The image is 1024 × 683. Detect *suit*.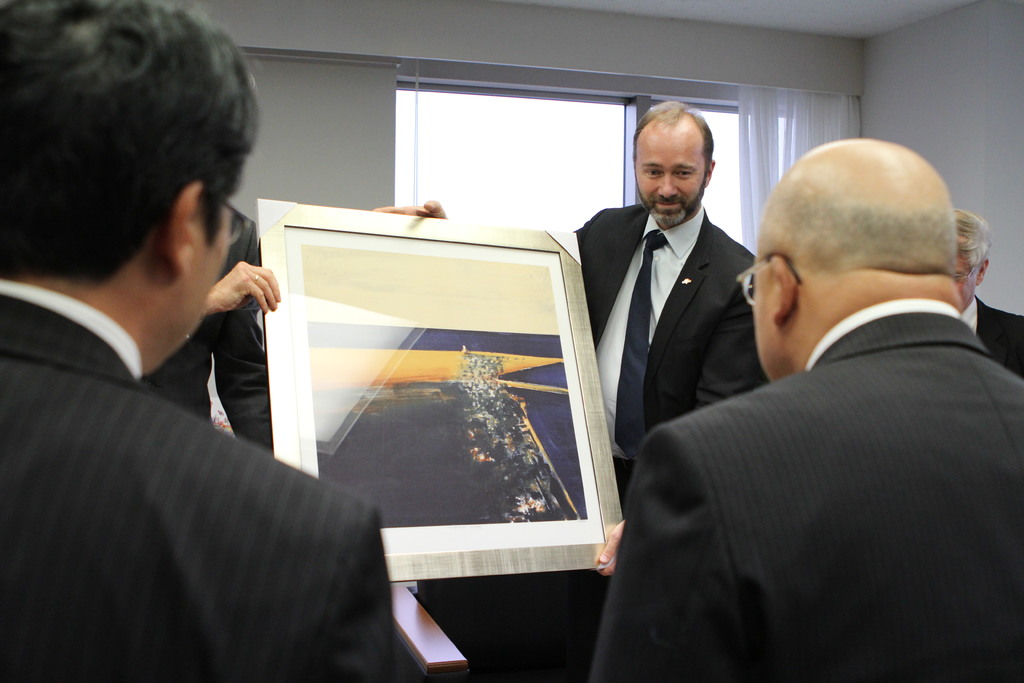
Detection: l=586, t=295, r=1023, b=682.
